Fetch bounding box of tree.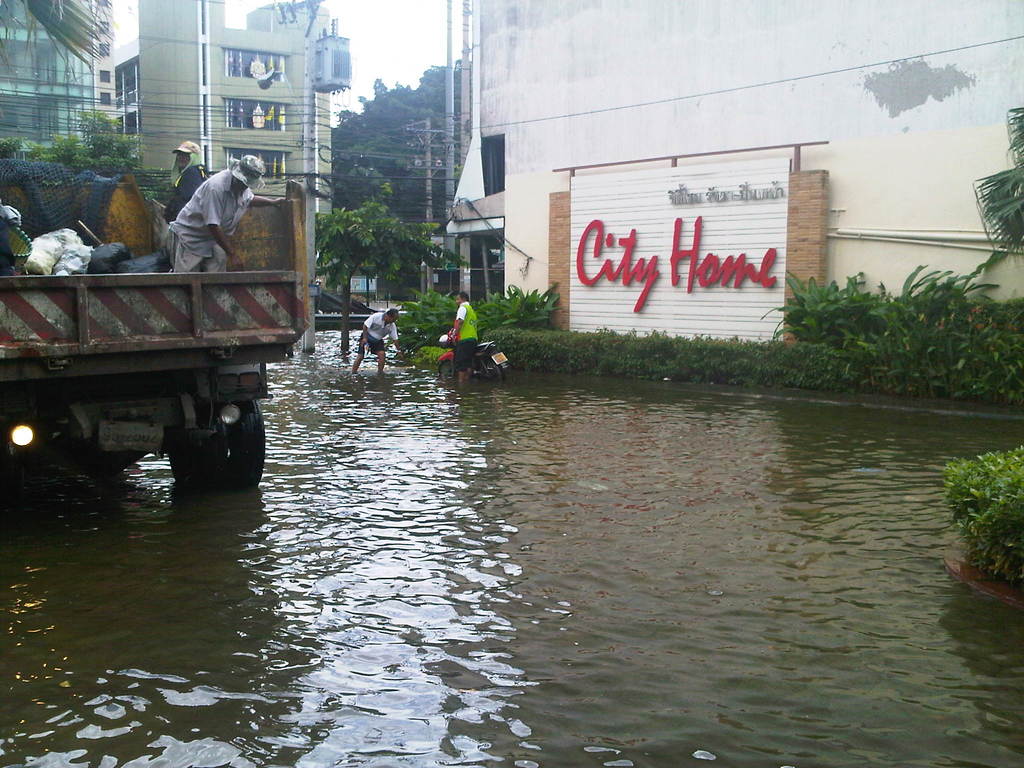
Bbox: detection(0, 0, 121, 97).
